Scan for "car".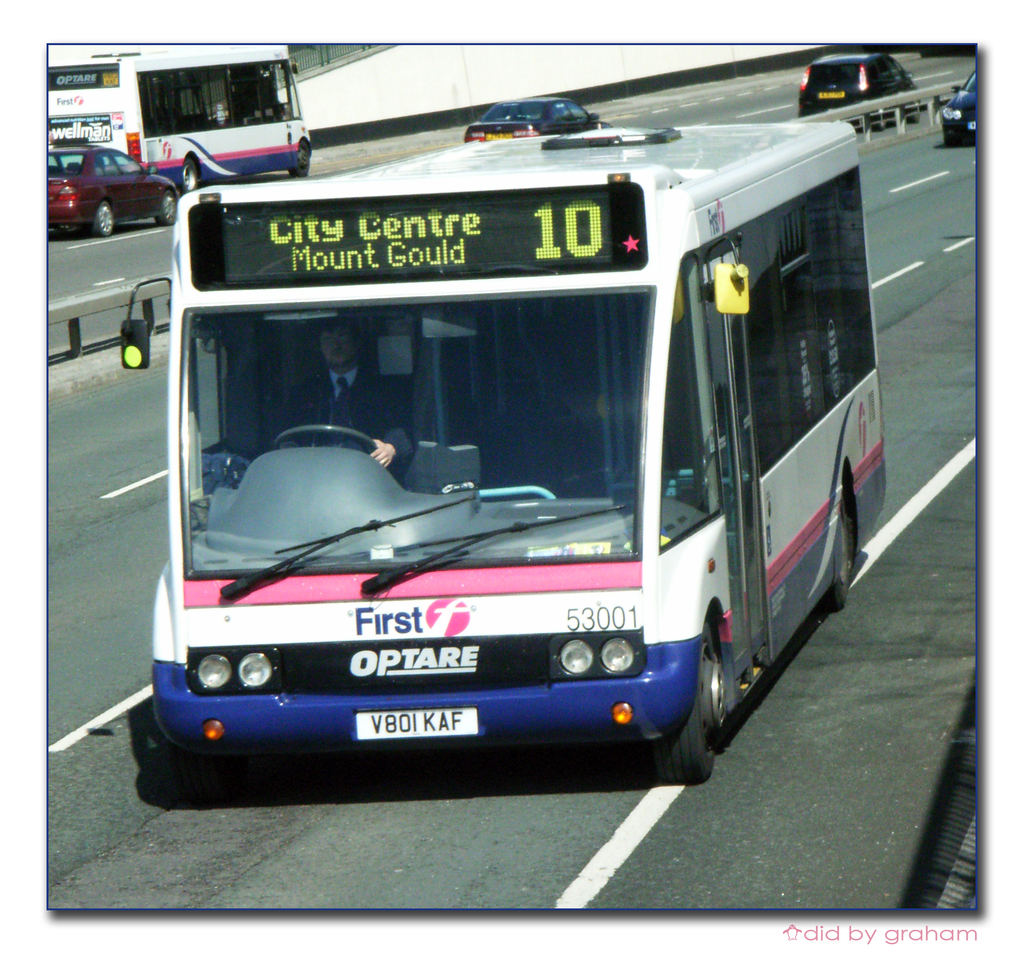
Scan result: <bbox>800, 52, 919, 135</bbox>.
